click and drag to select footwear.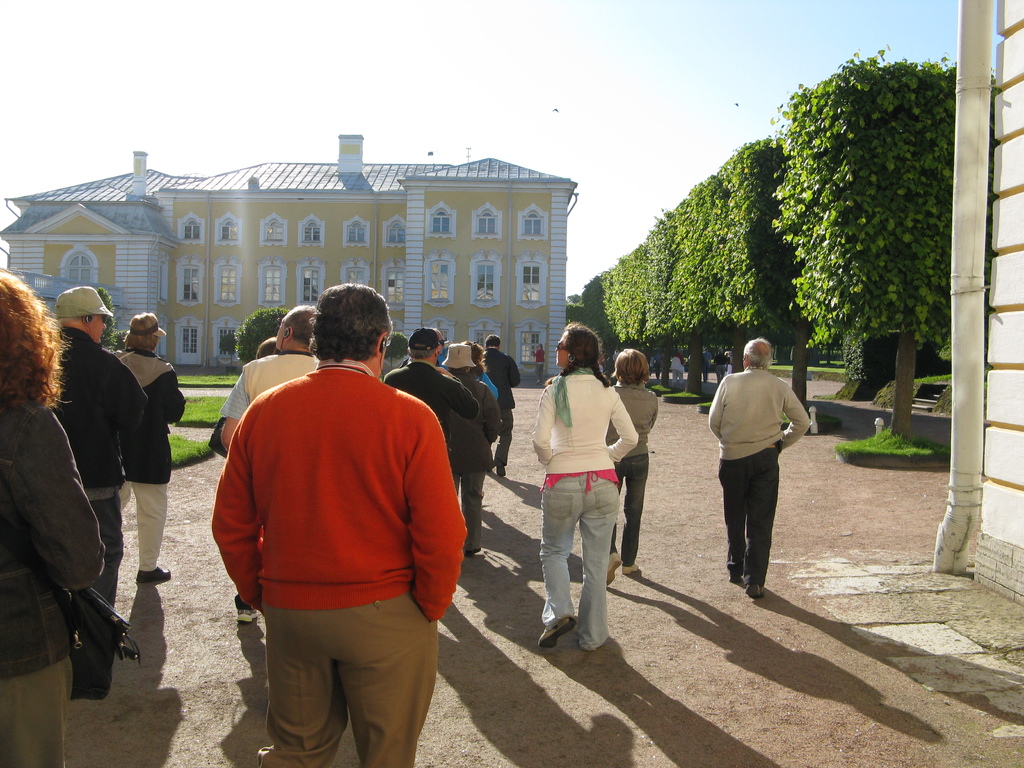
Selection: 237 605 260 623.
